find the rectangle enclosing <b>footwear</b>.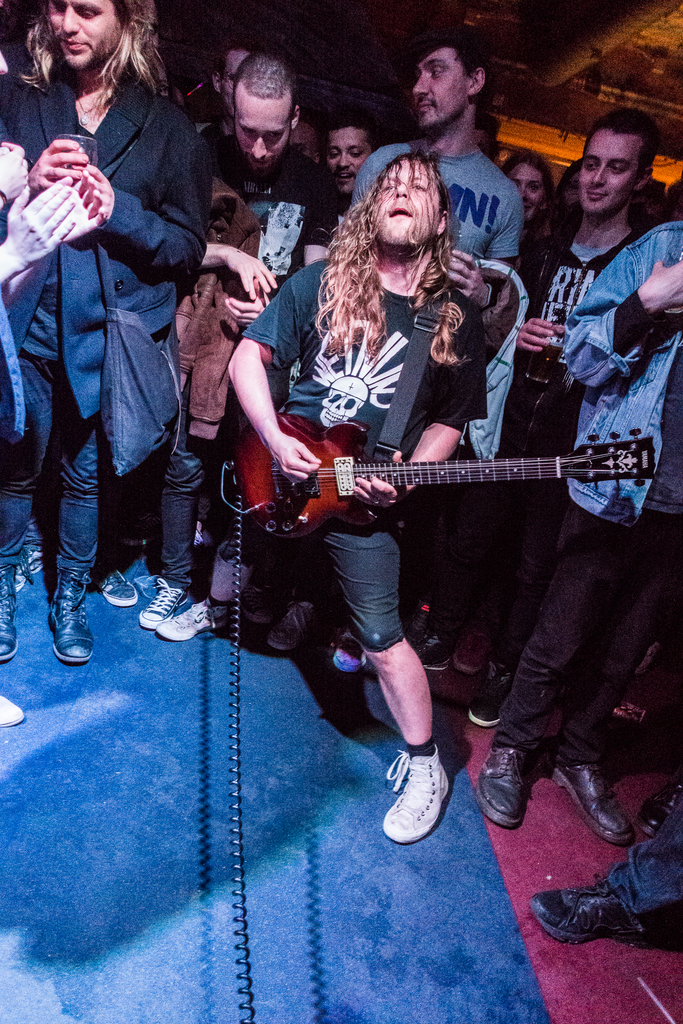
box=[44, 561, 102, 666].
